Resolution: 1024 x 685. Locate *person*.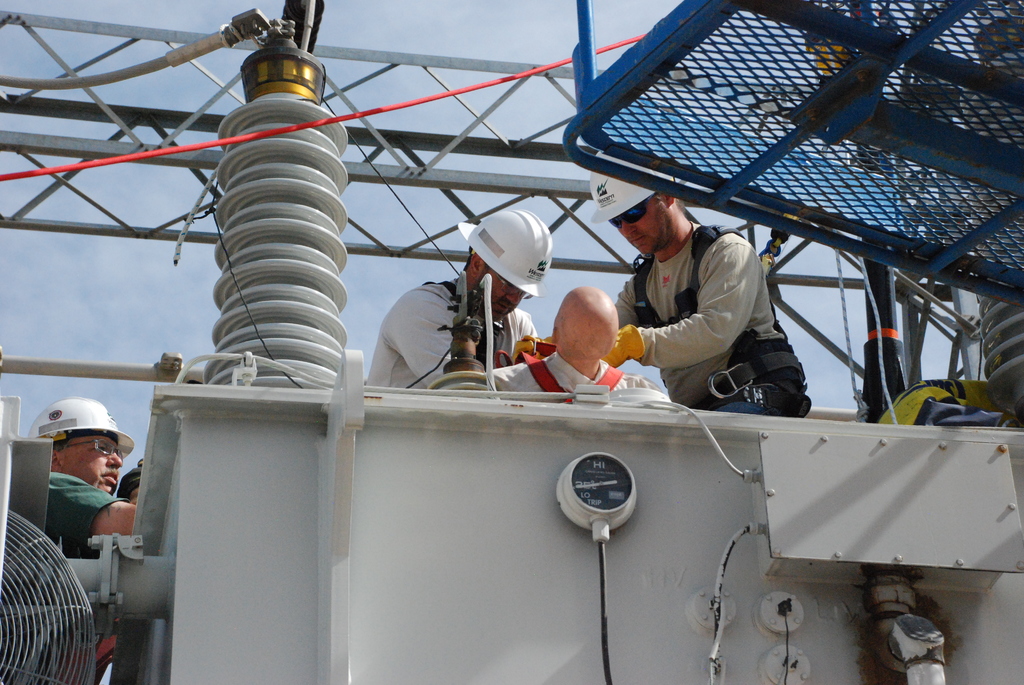
x1=360 y1=209 x2=556 y2=392.
